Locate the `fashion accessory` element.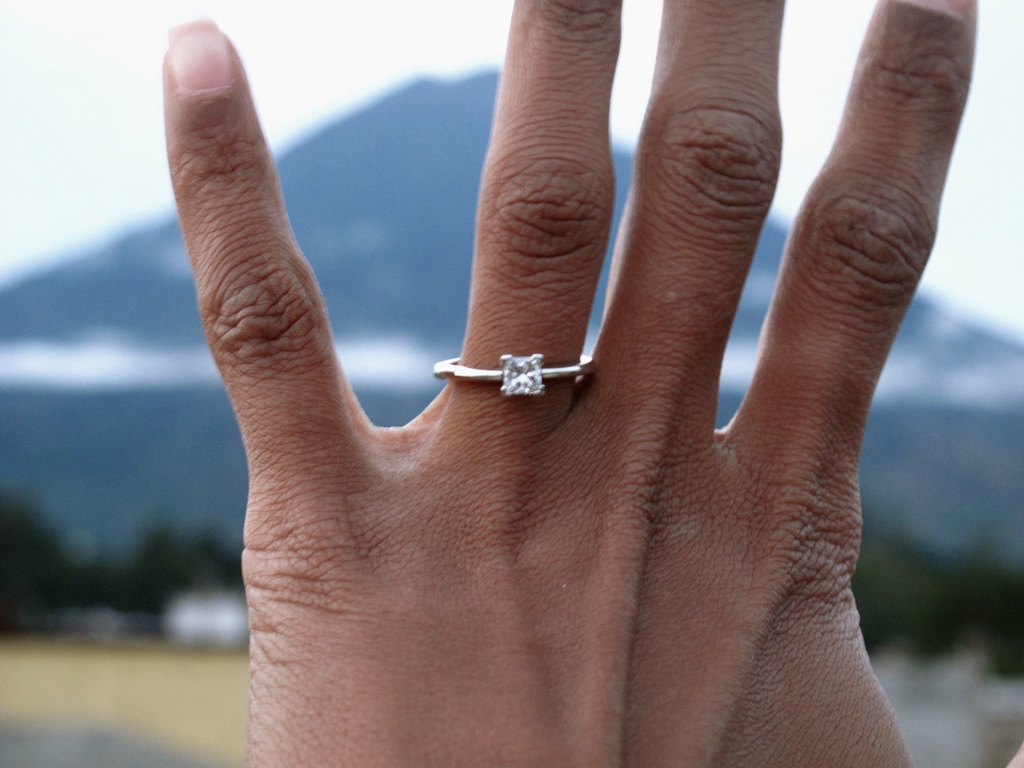
Element bbox: 430/352/596/396.
